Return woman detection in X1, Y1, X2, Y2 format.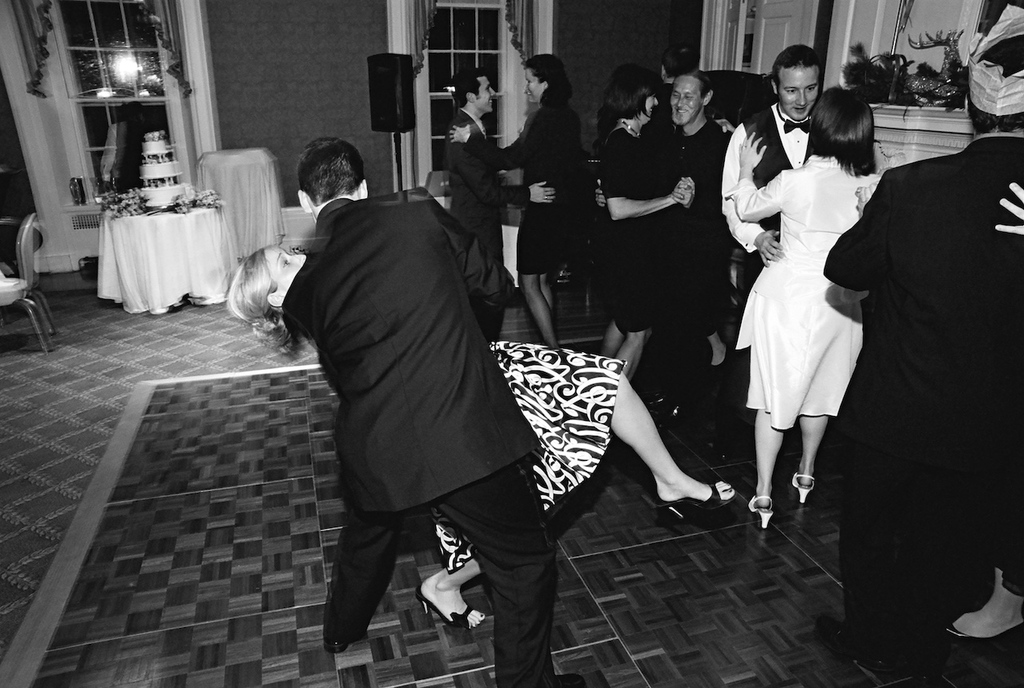
733, 69, 877, 552.
